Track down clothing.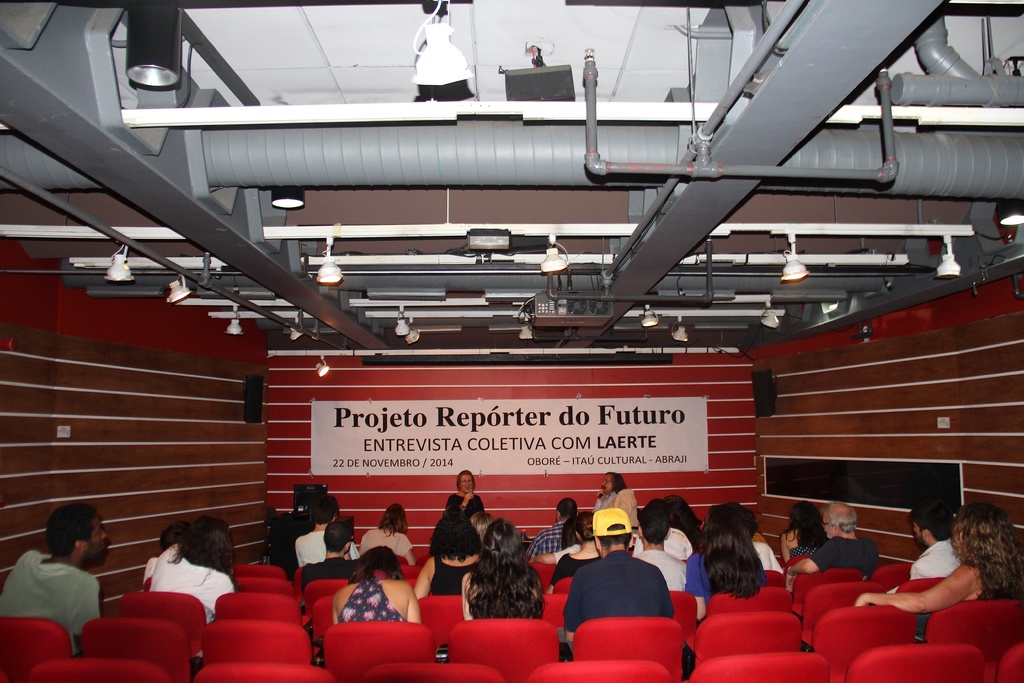
Tracked to [10, 547, 99, 657].
